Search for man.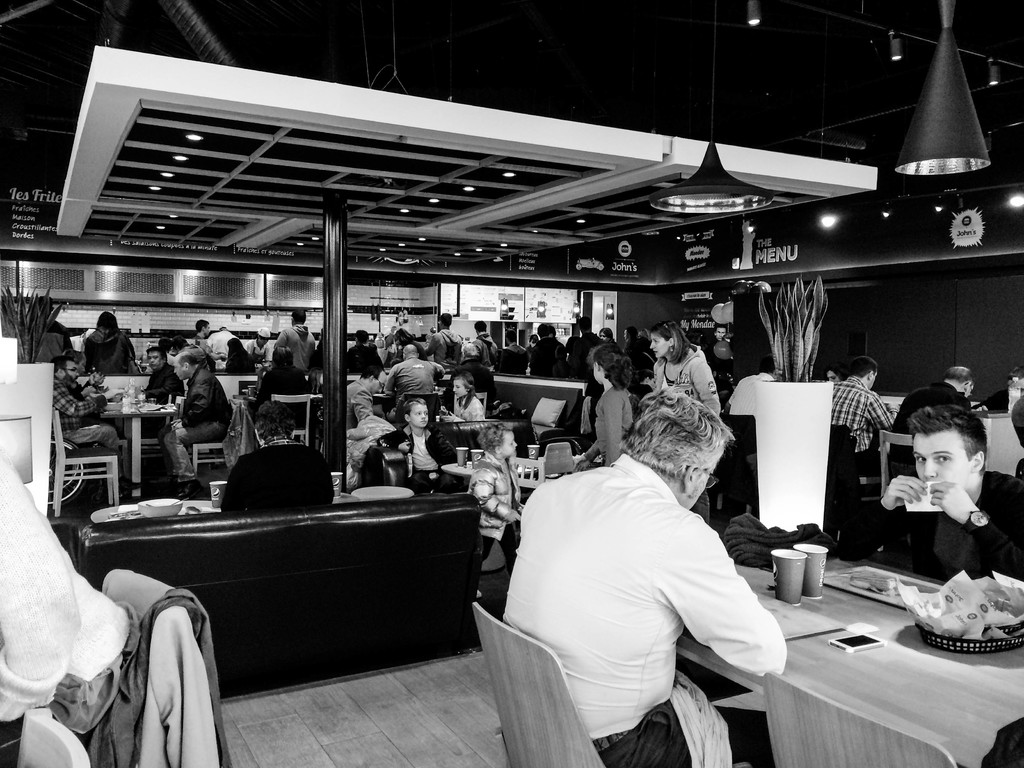
Found at region(837, 403, 1023, 579).
